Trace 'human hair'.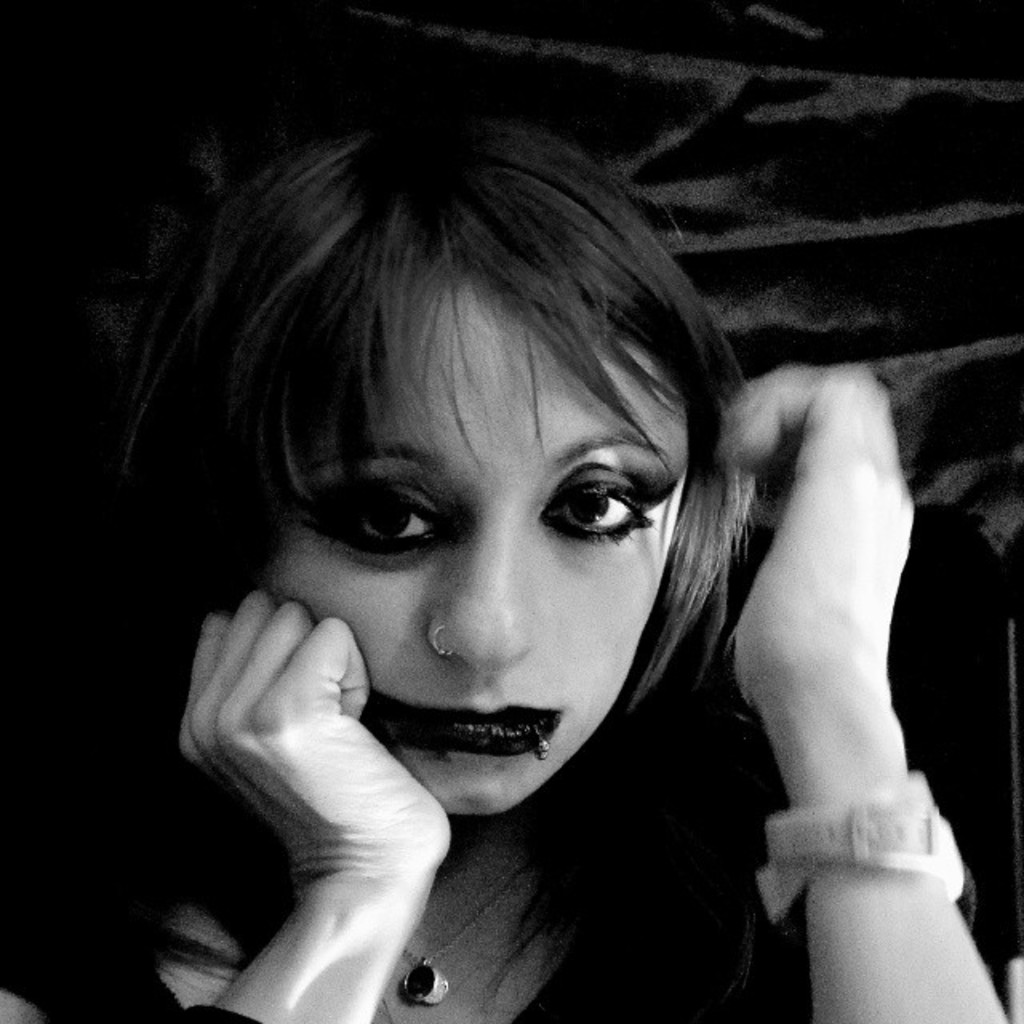
Traced to [left=125, top=114, right=774, bottom=706].
